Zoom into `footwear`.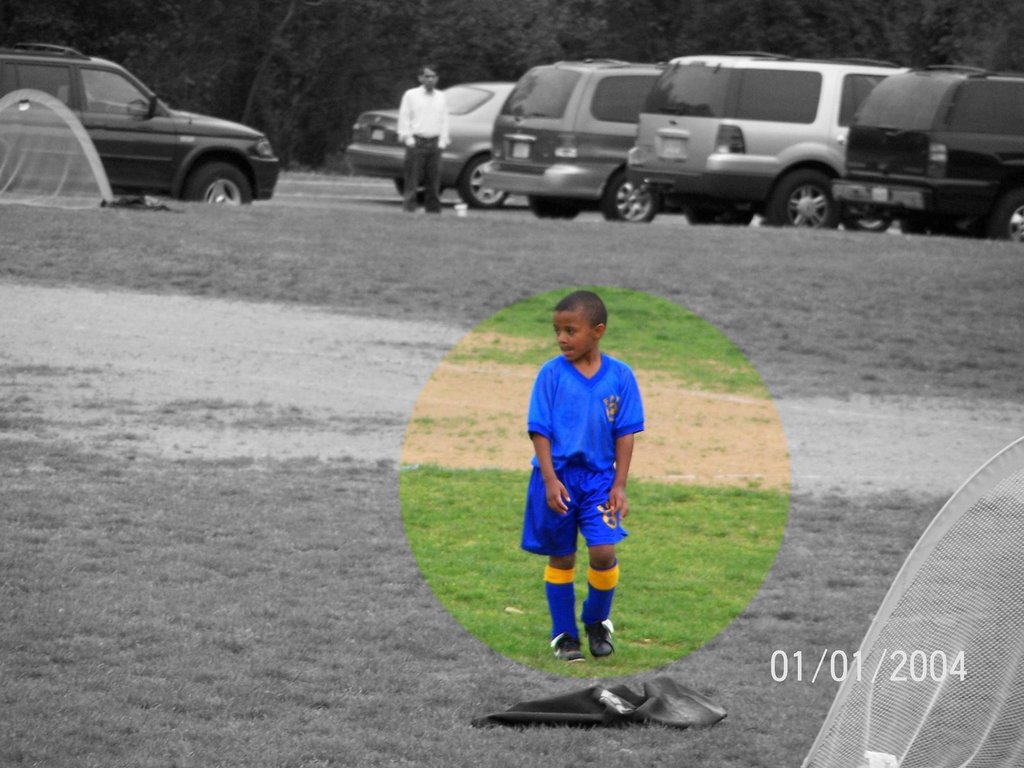
Zoom target: bbox=(586, 616, 616, 659).
